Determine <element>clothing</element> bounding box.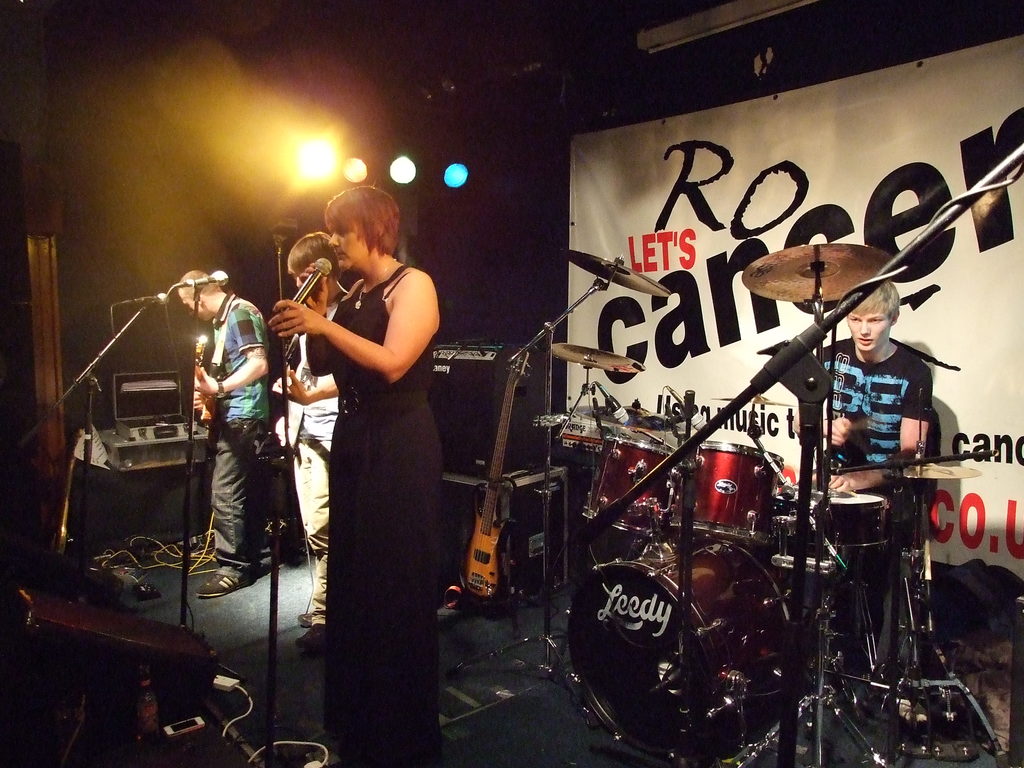
Determined: bbox(193, 294, 269, 567).
